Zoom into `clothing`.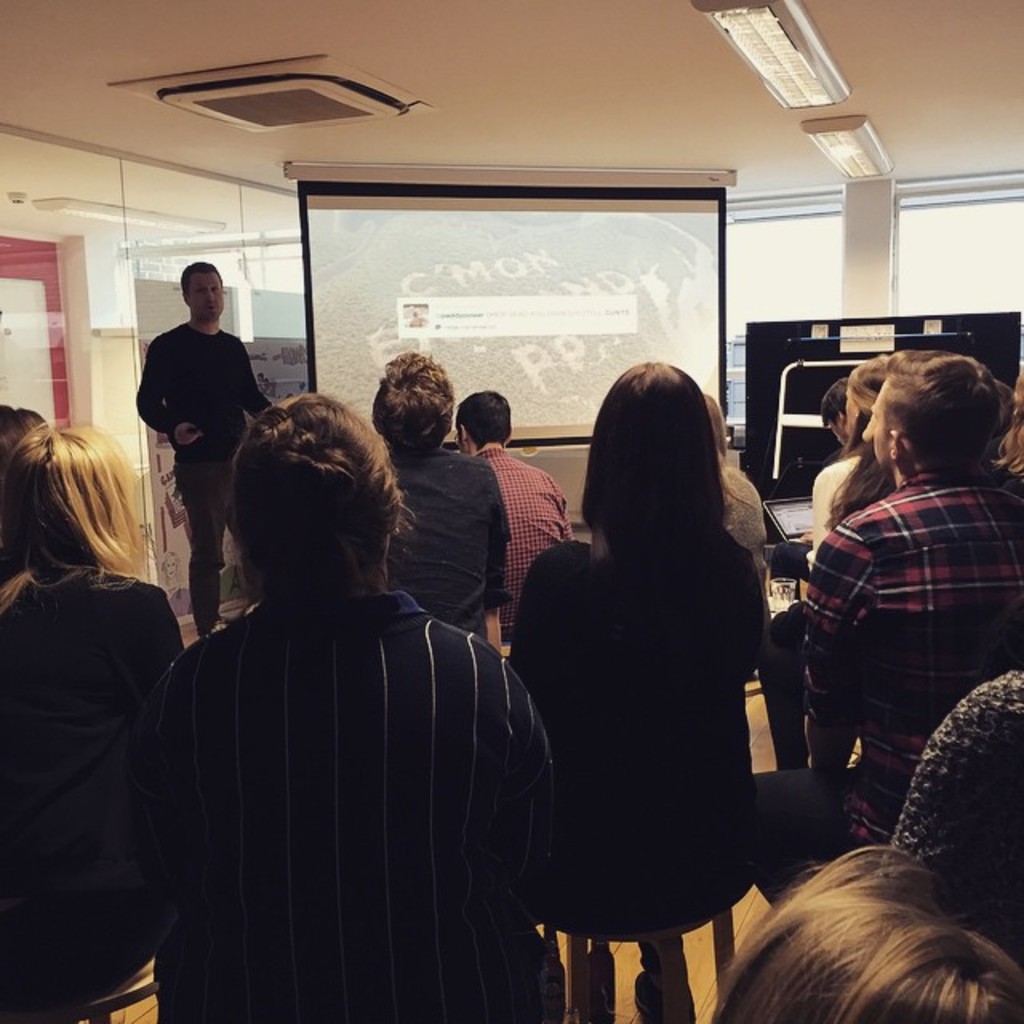
Zoom target: 138/606/566/1022.
